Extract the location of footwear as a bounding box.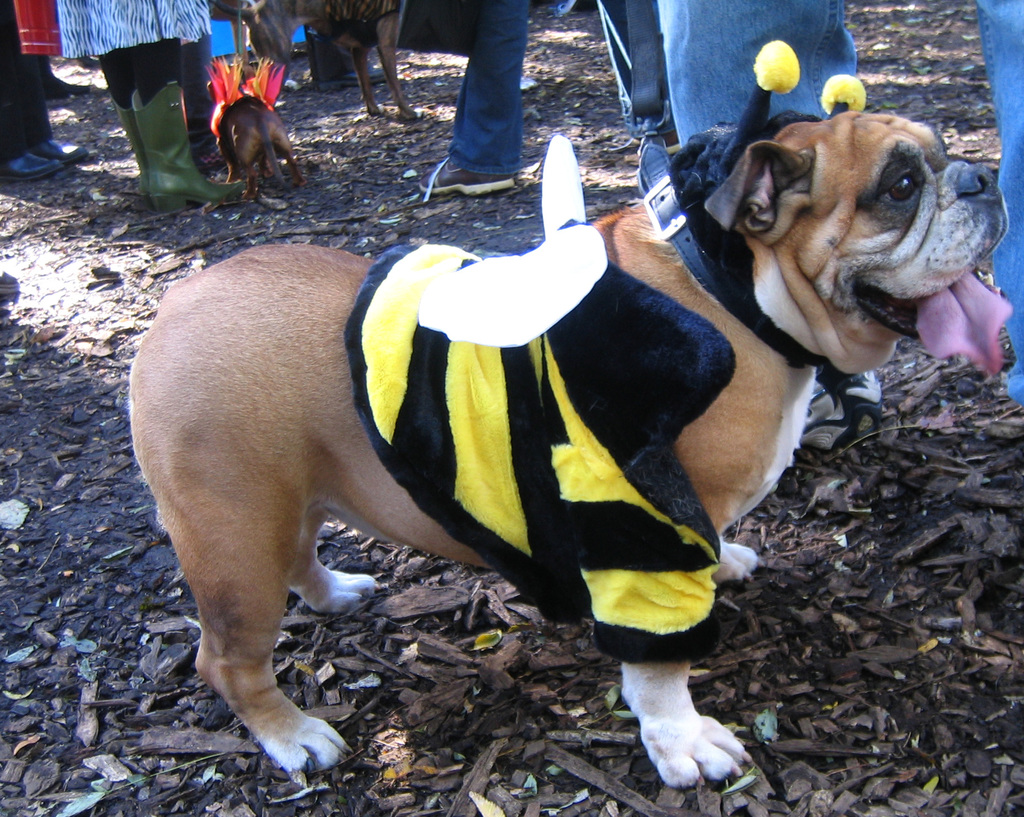
bbox=[0, 147, 72, 181].
